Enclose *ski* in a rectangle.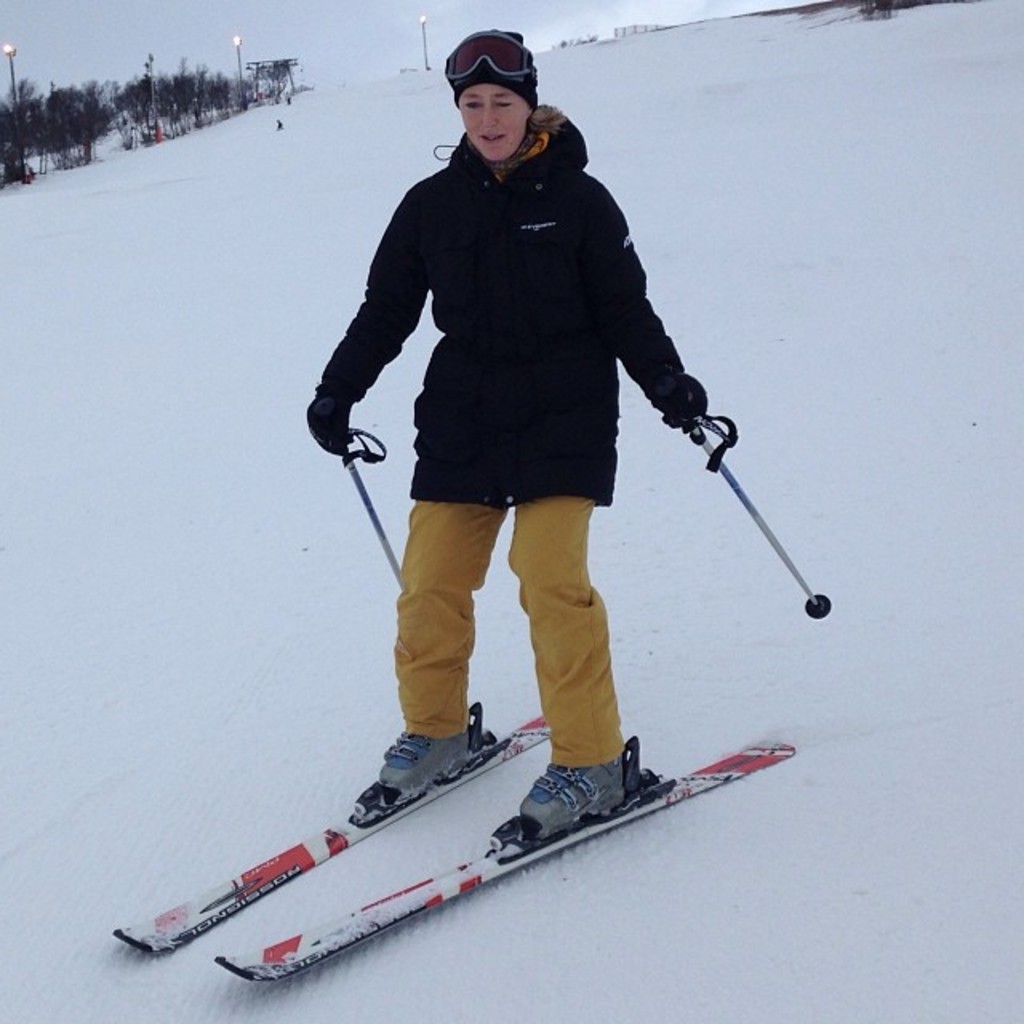
box(210, 718, 806, 1011).
